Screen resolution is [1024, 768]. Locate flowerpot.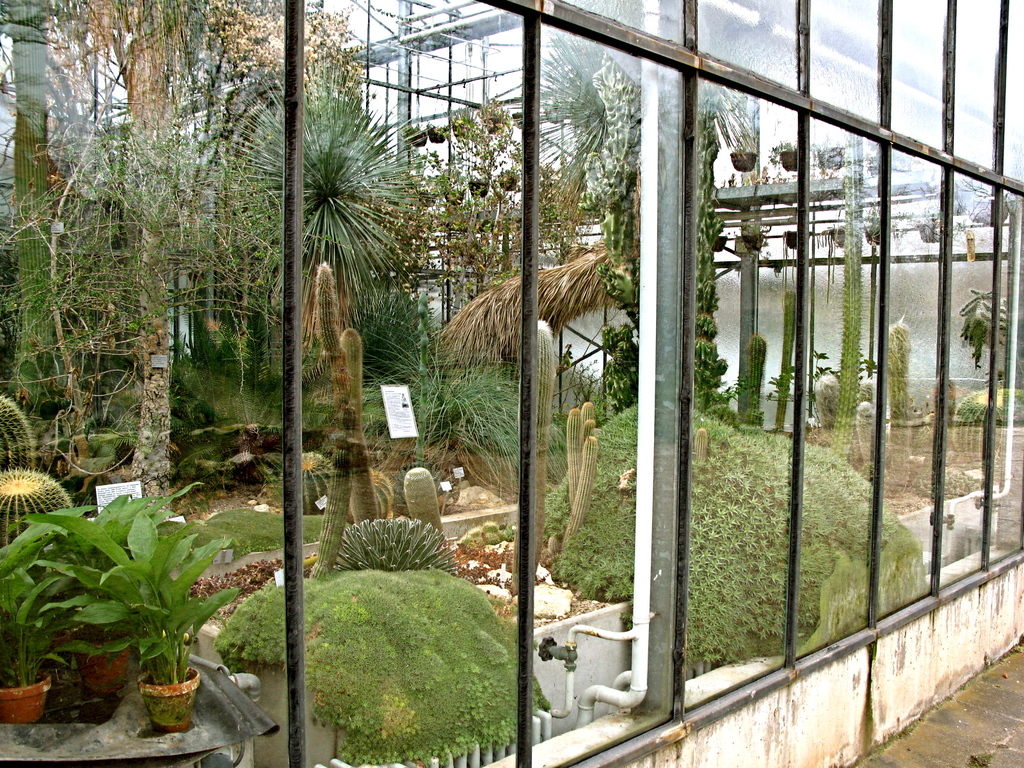
BBox(710, 234, 730, 252).
